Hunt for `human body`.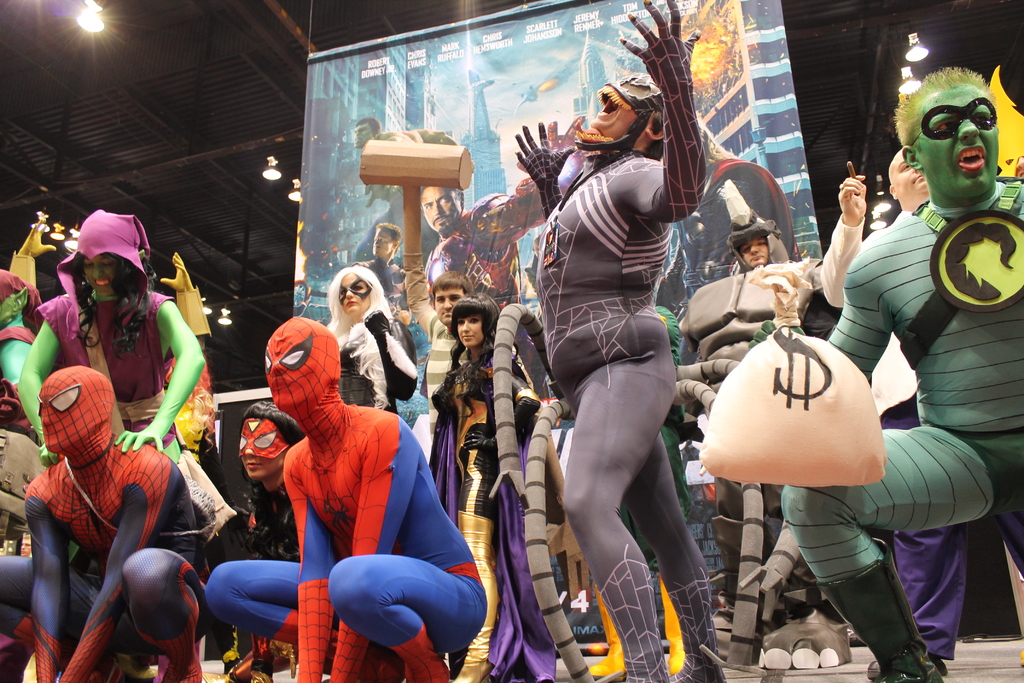
Hunted down at (x1=506, y1=0, x2=708, y2=682).
